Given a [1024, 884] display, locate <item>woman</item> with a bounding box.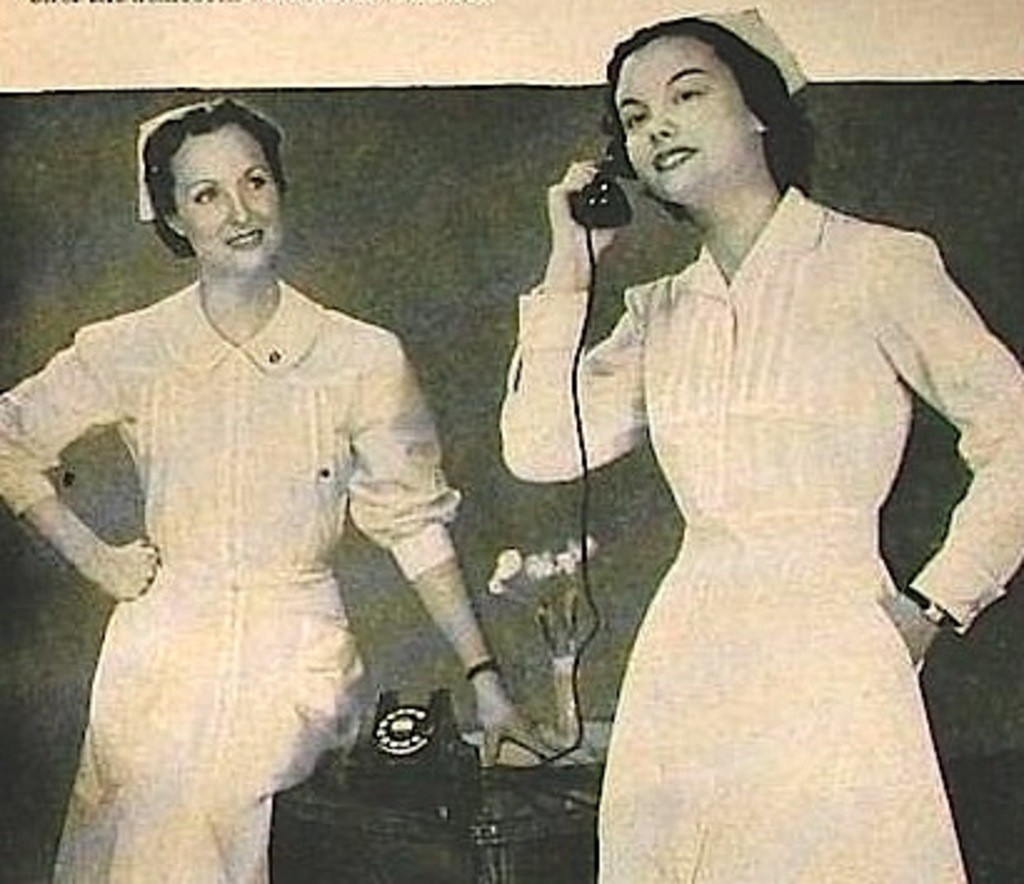
Located: (x1=12, y1=92, x2=490, y2=883).
